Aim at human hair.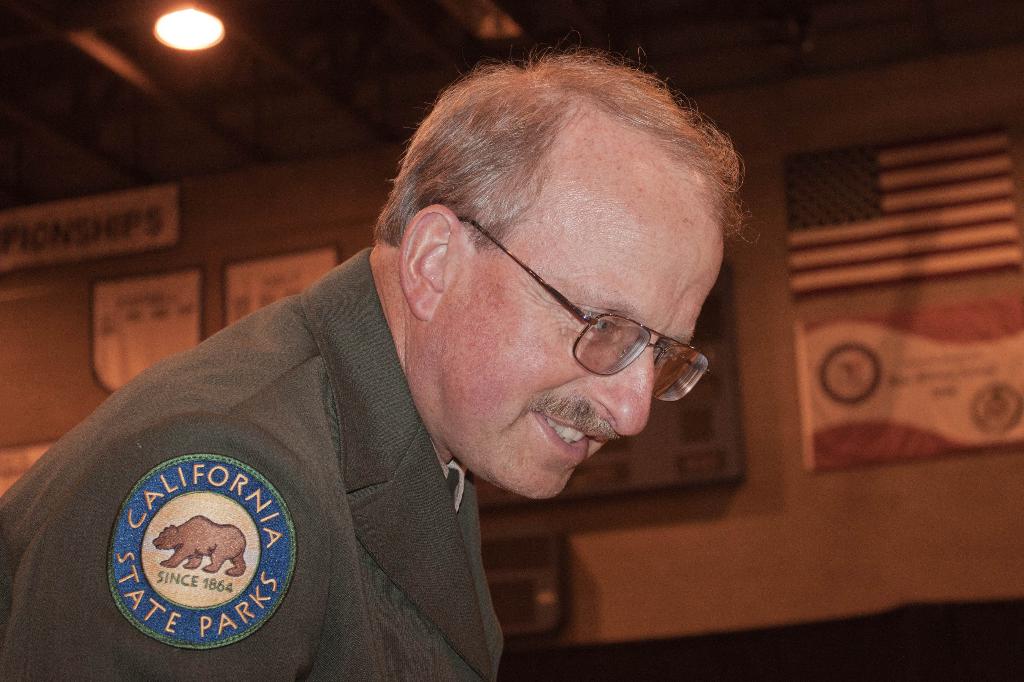
Aimed at BBox(389, 75, 719, 321).
